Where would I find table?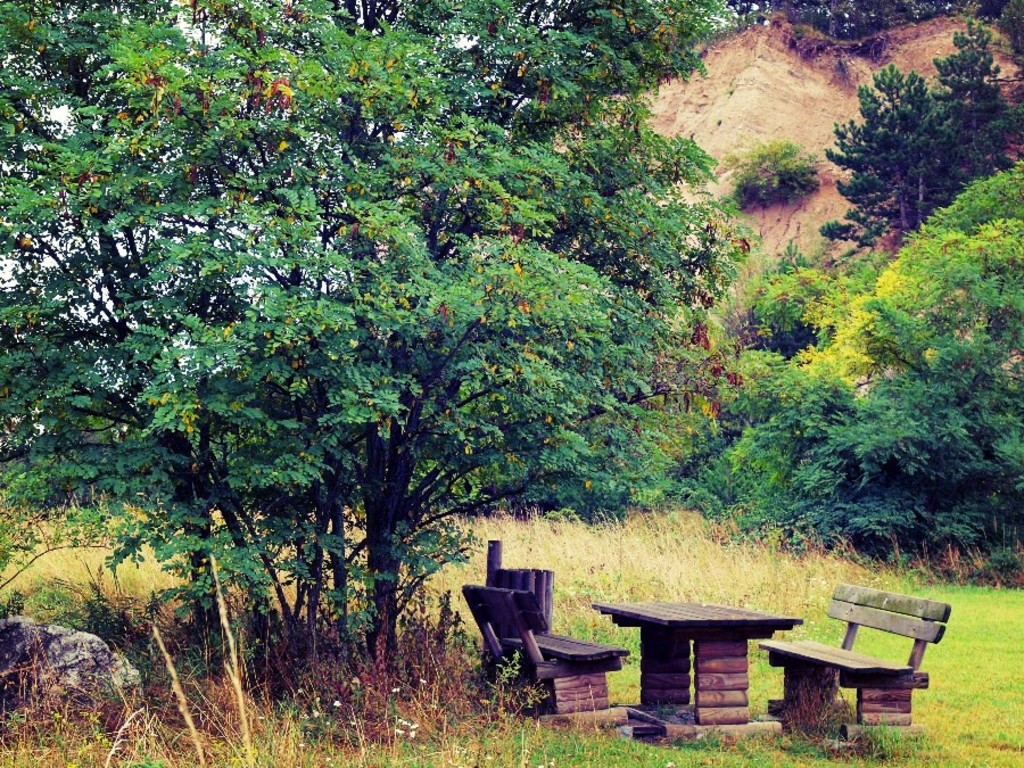
At {"x1": 564, "y1": 596, "x2": 834, "y2": 718}.
